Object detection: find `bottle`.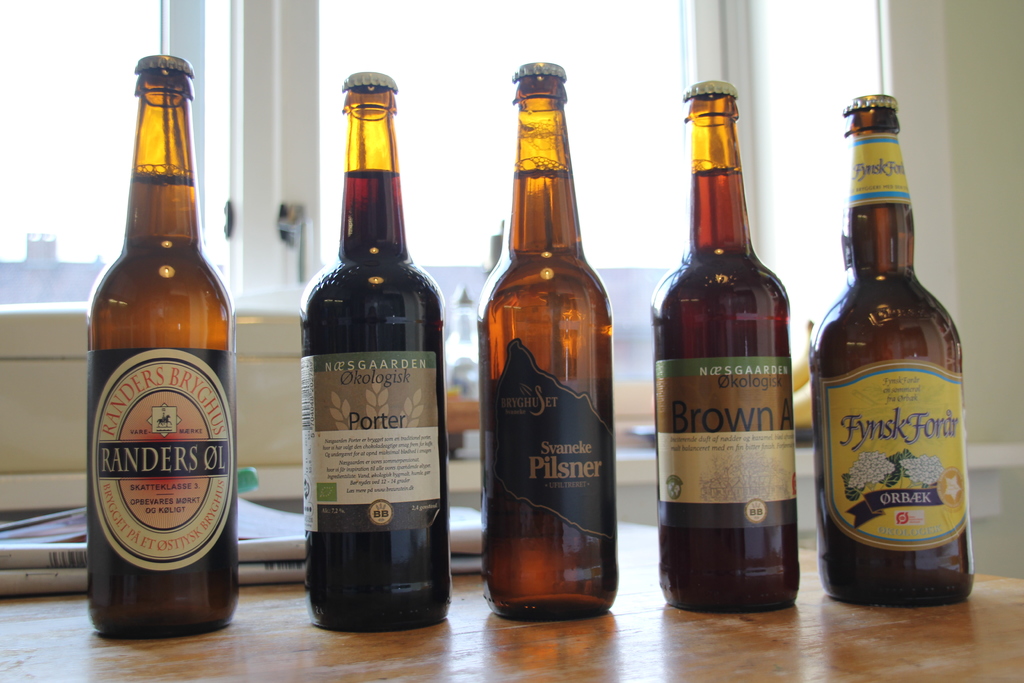
(82, 59, 238, 642).
